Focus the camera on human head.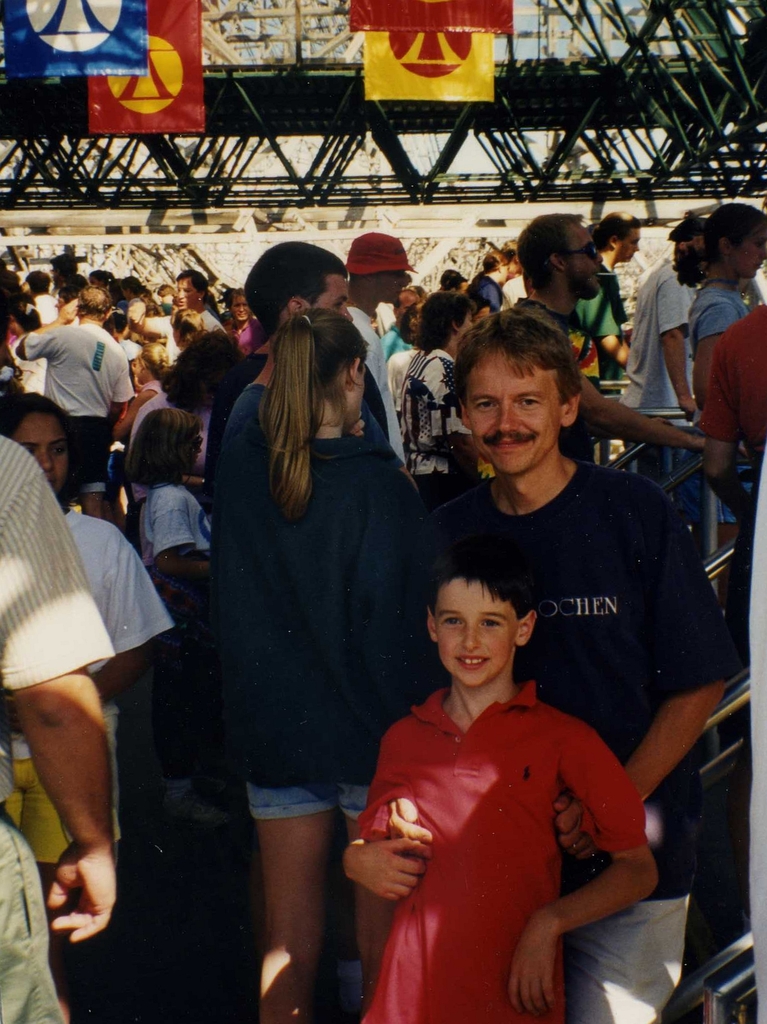
Focus region: 351:232:412:303.
